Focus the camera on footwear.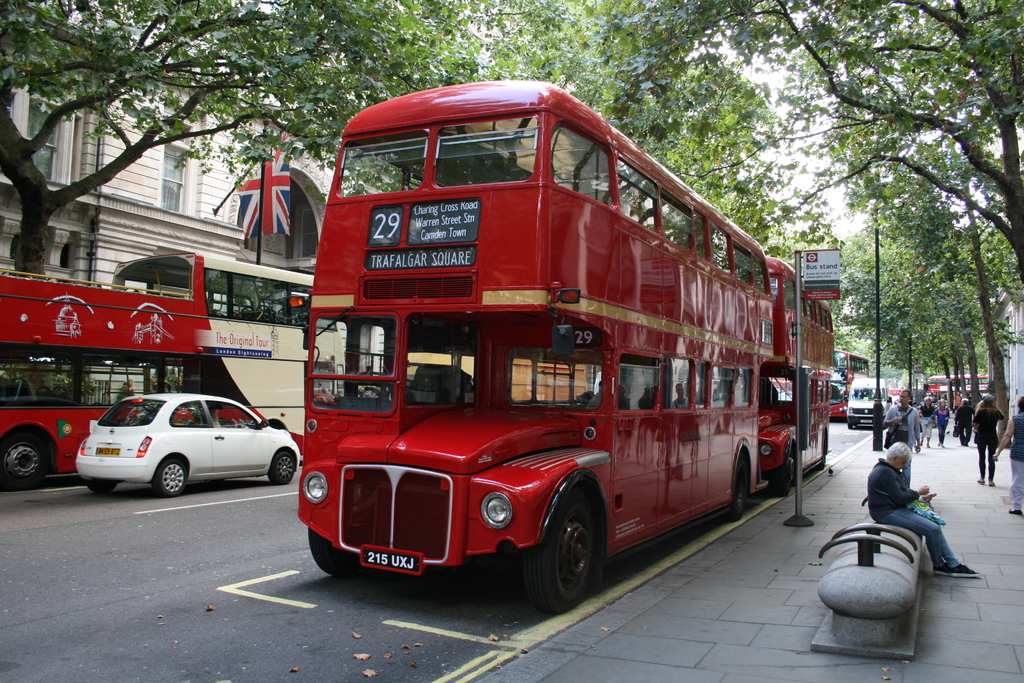
Focus region: <region>932, 558, 952, 578</region>.
